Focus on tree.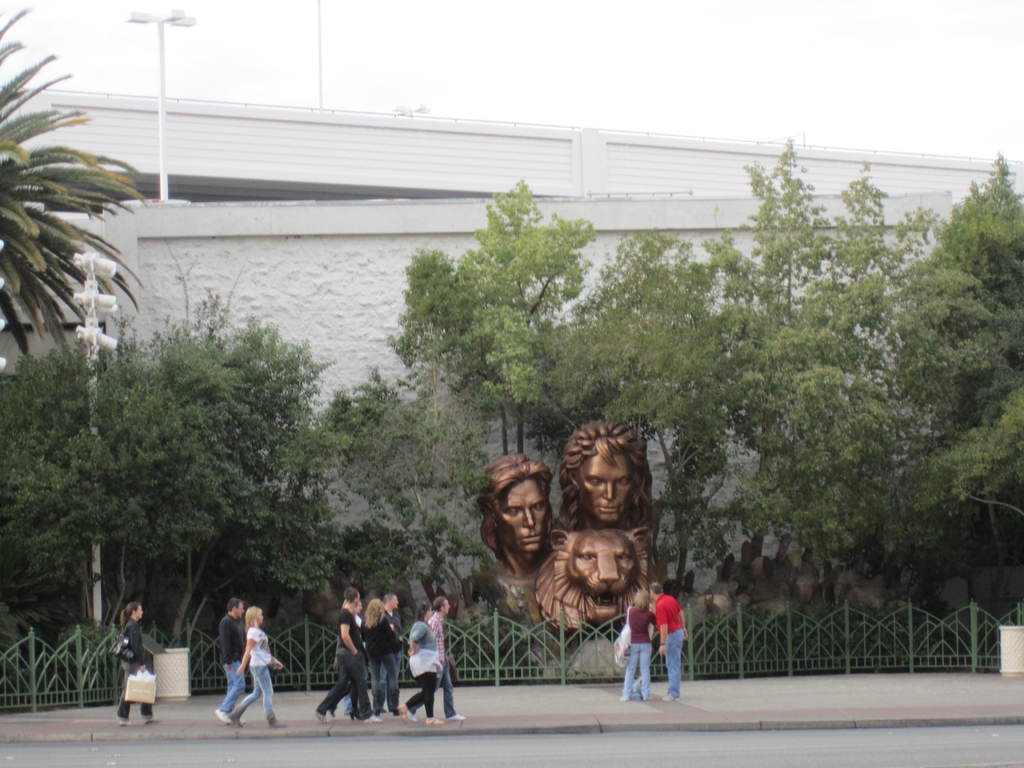
Focused at [516, 220, 814, 597].
